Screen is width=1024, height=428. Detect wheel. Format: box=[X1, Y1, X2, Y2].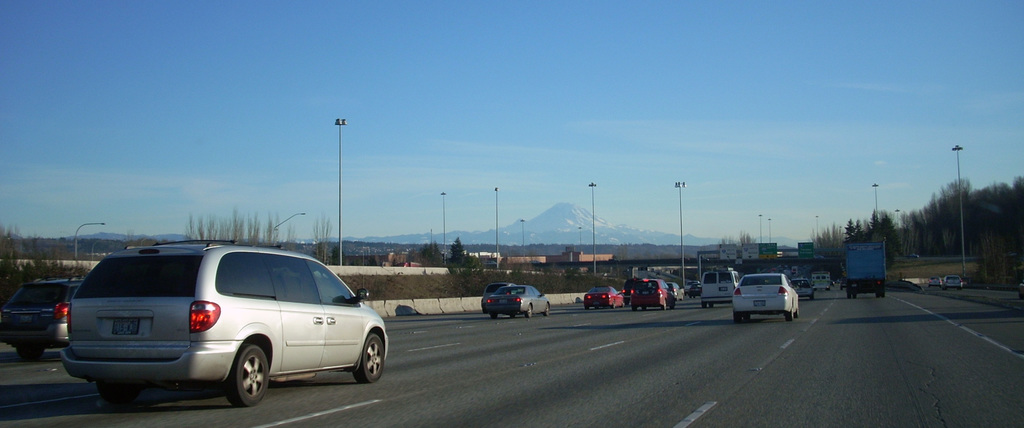
box=[849, 292, 856, 299].
